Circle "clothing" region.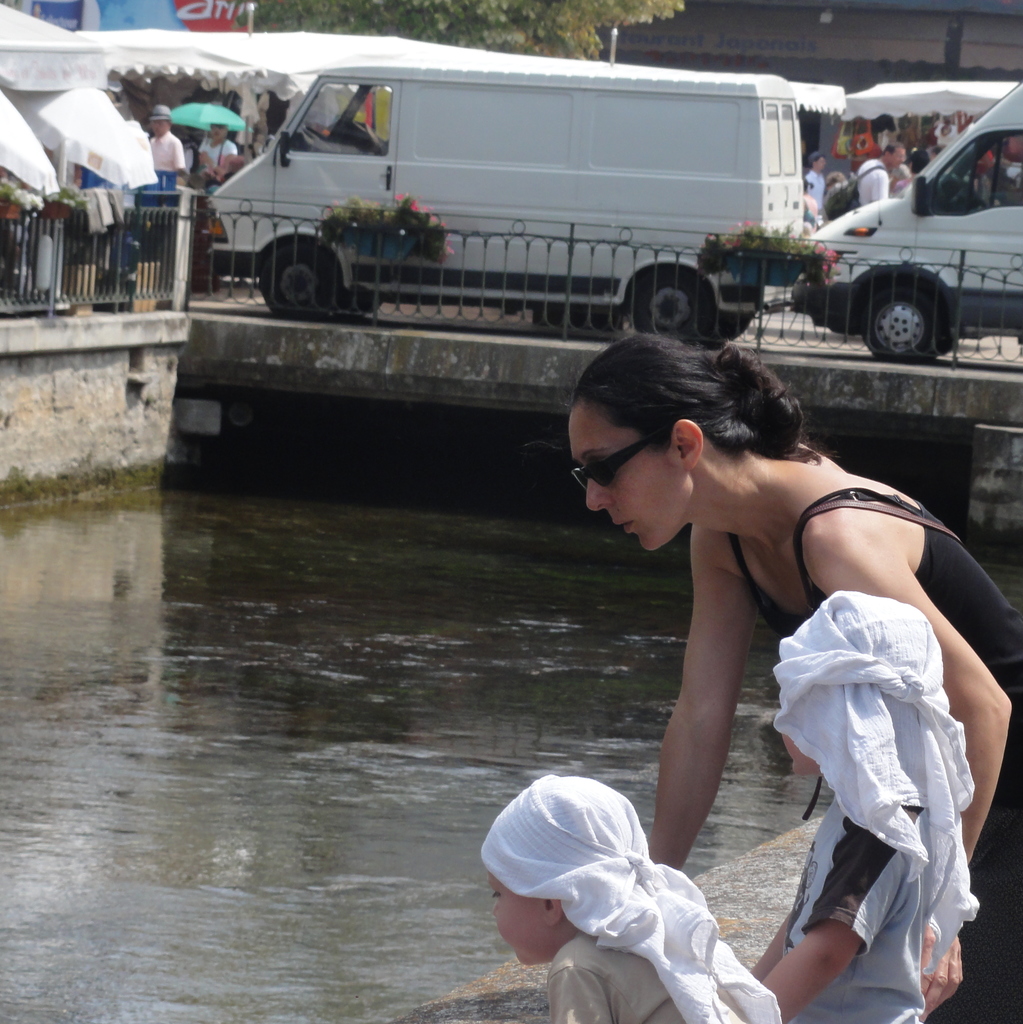
Region: Rect(152, 134, 185, 176).
